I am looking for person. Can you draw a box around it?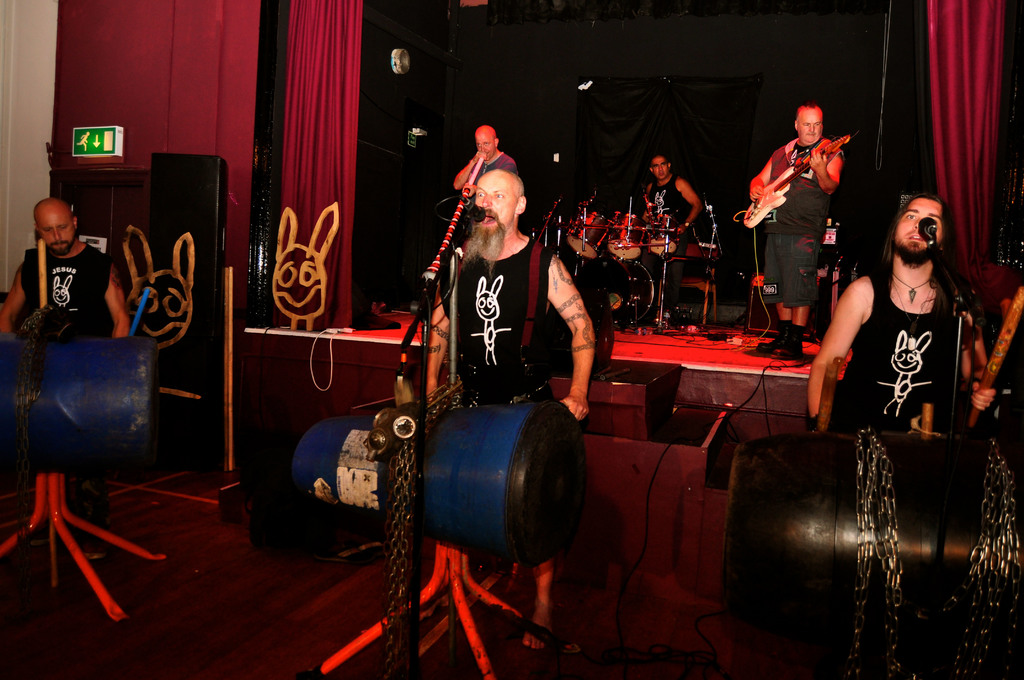
Sure, the bounding box is left=804, top=190, right=998, bottom=429.
